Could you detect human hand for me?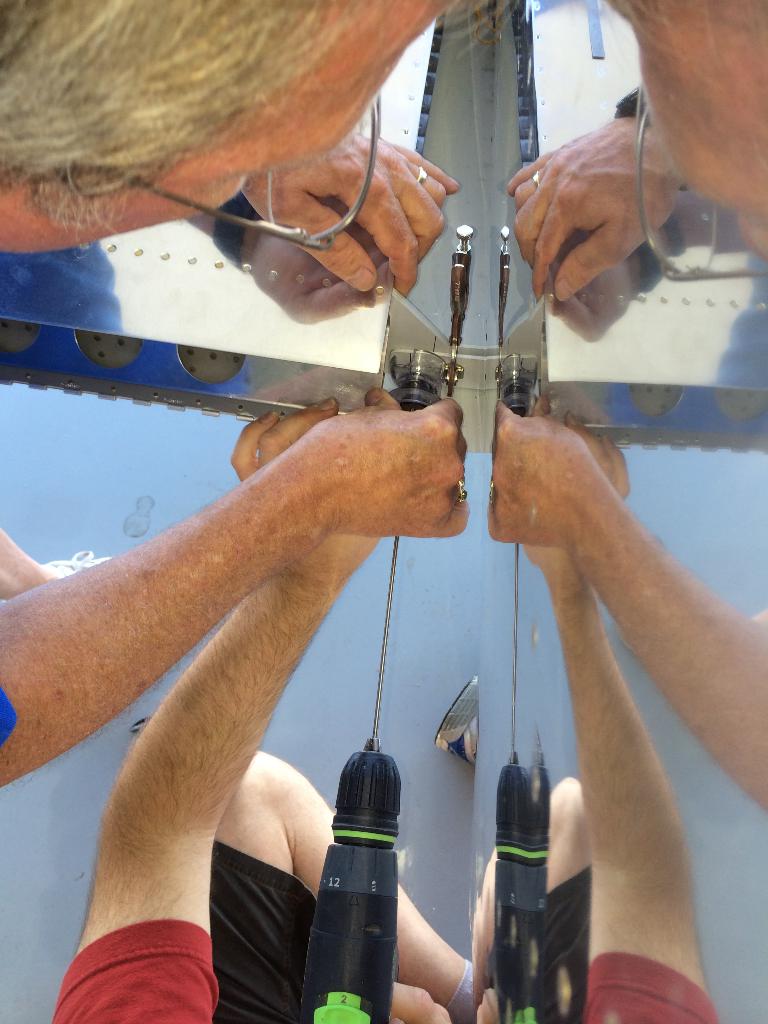
Detection result: {"x1": 230, "y1": 396, "x2": 382, "y2": 579}.
